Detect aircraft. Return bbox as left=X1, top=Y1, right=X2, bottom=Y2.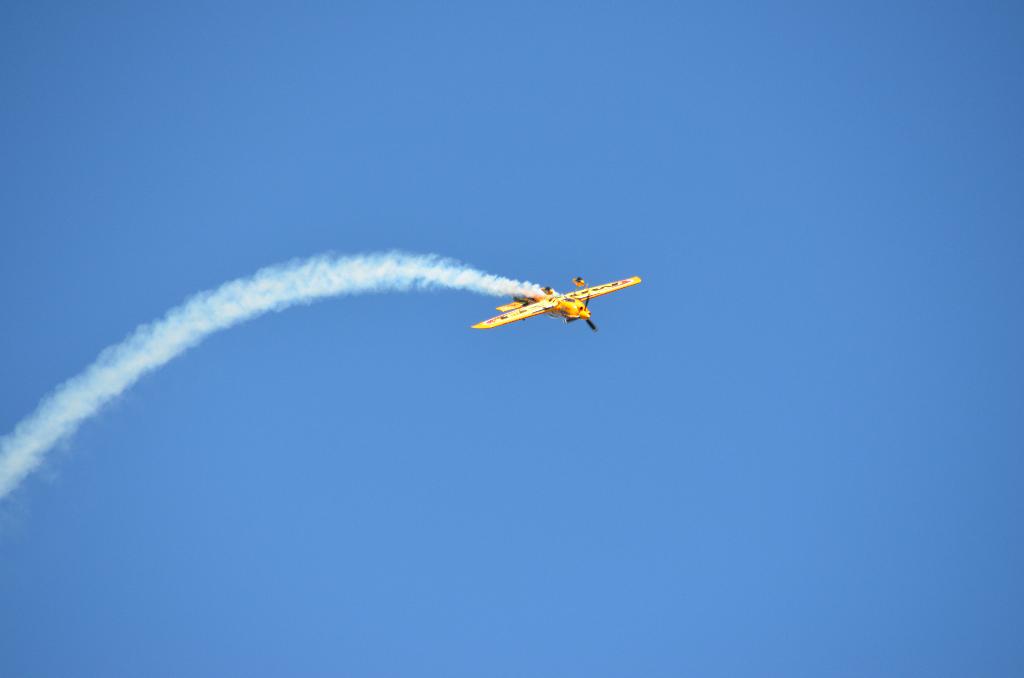
left=470, top=258, right=634, bottom=341.
